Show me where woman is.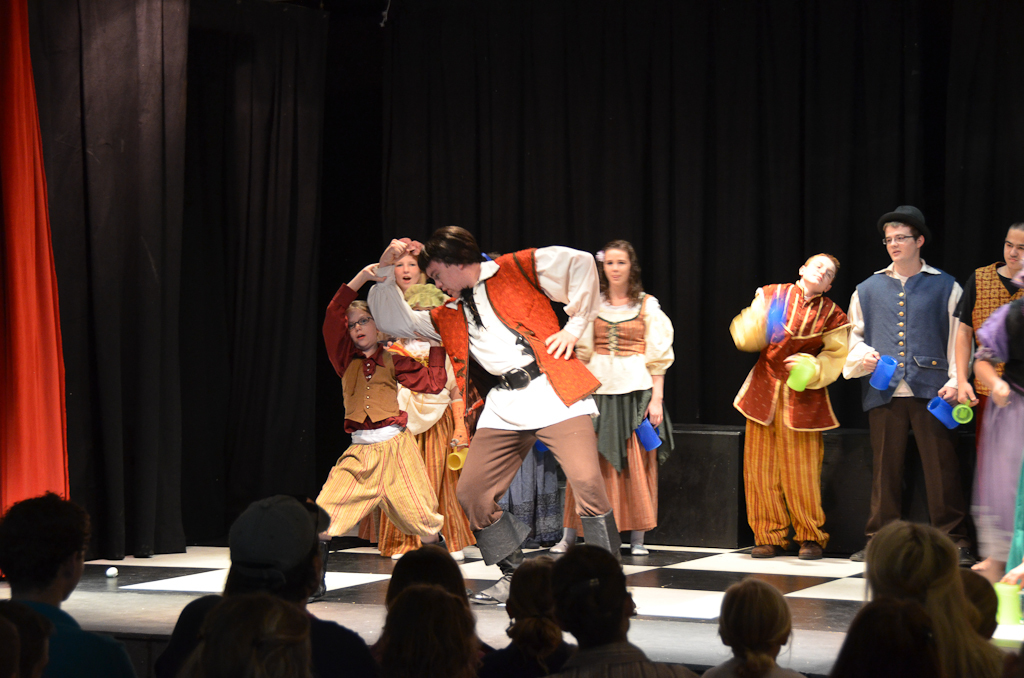
woman is at 548,244,684,570.
